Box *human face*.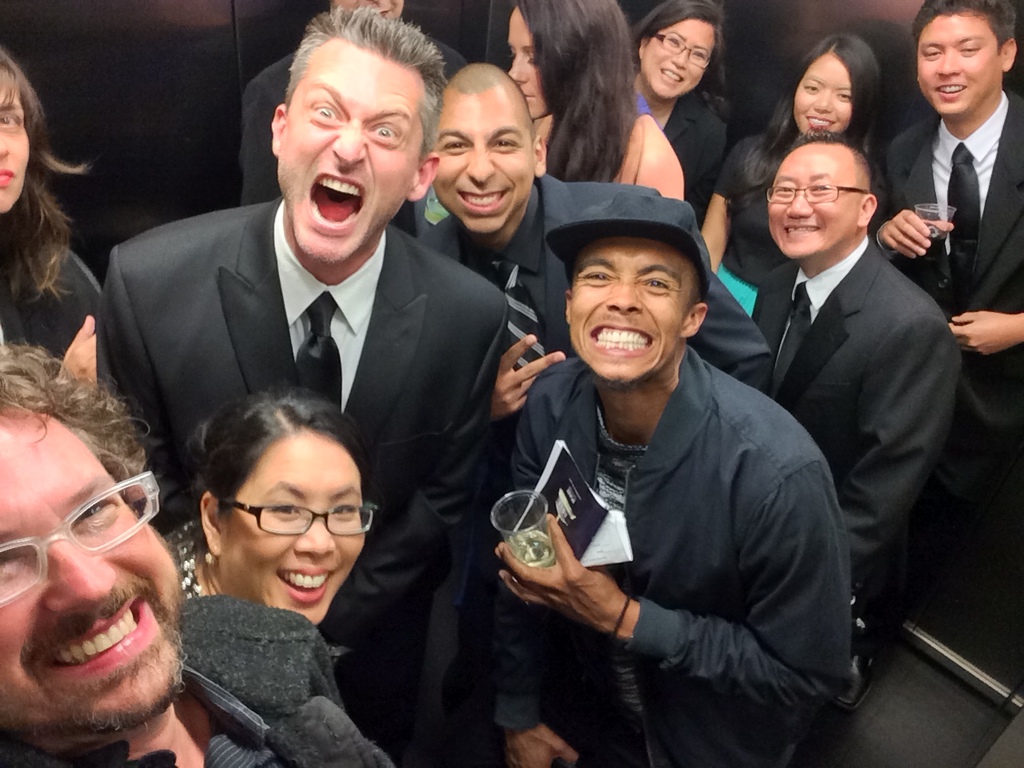
select_region(272, 36, 422, 266).
